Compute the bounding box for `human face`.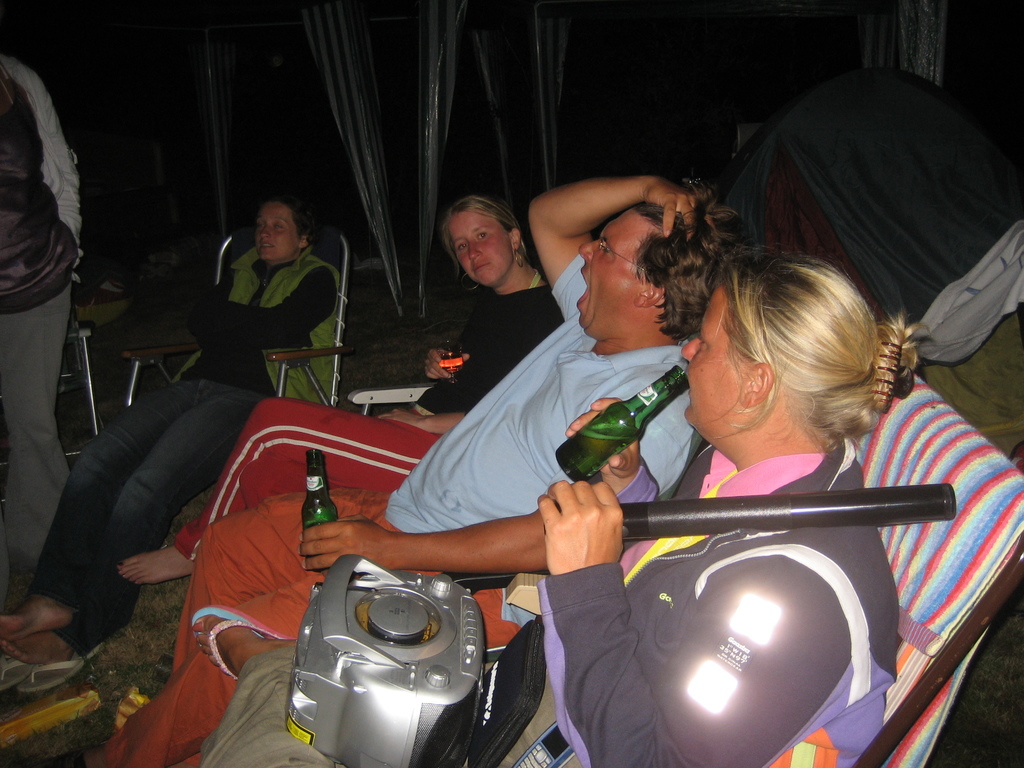
bbox(668, 281, 742, 429).
